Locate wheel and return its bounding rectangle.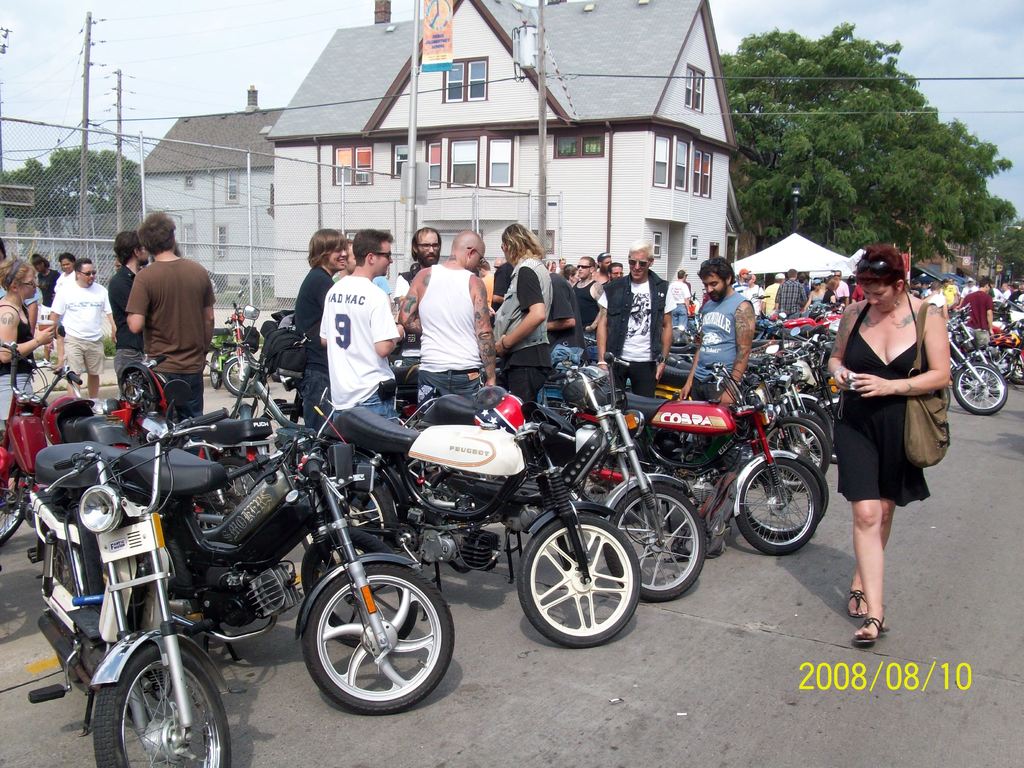
(left=738, top=458, right=820, bottom=556).
